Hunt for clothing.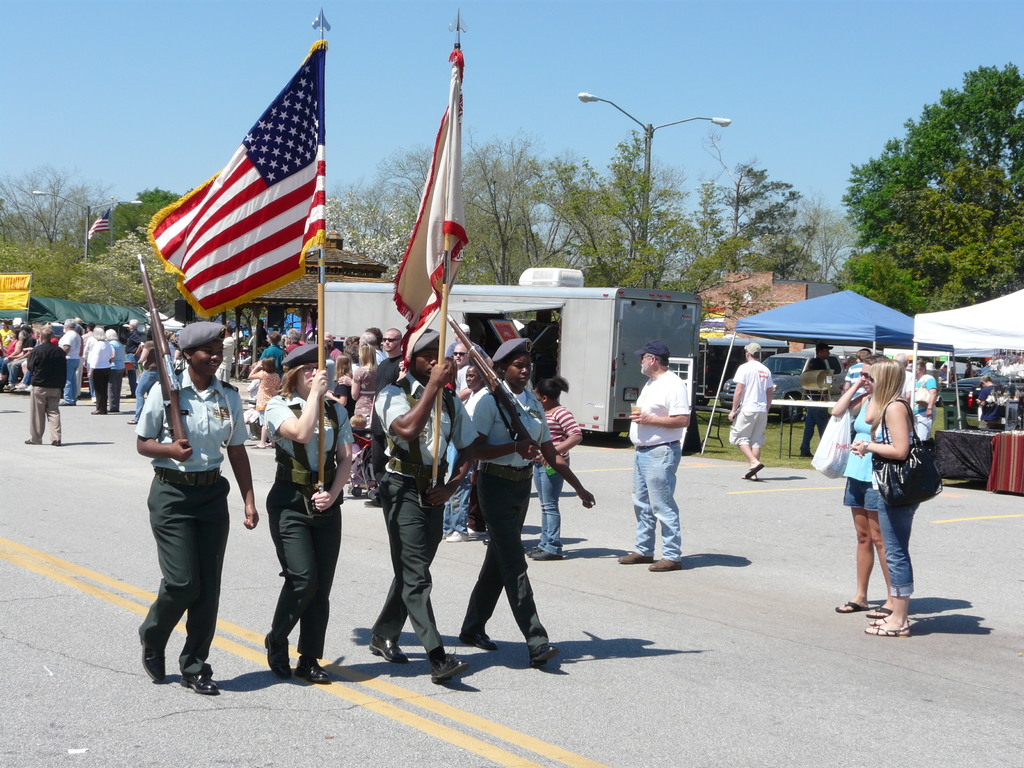
Hunted down at <bbox>627, 367, 694, 558</bbox>.
